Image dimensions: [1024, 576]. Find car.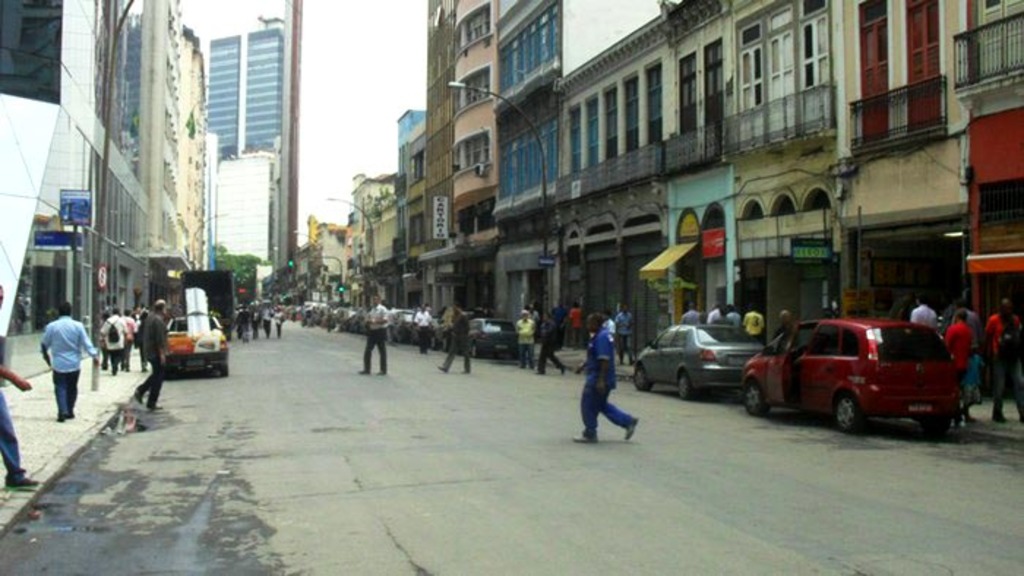
x1=742, y1=314, x2=964, y2=434.
